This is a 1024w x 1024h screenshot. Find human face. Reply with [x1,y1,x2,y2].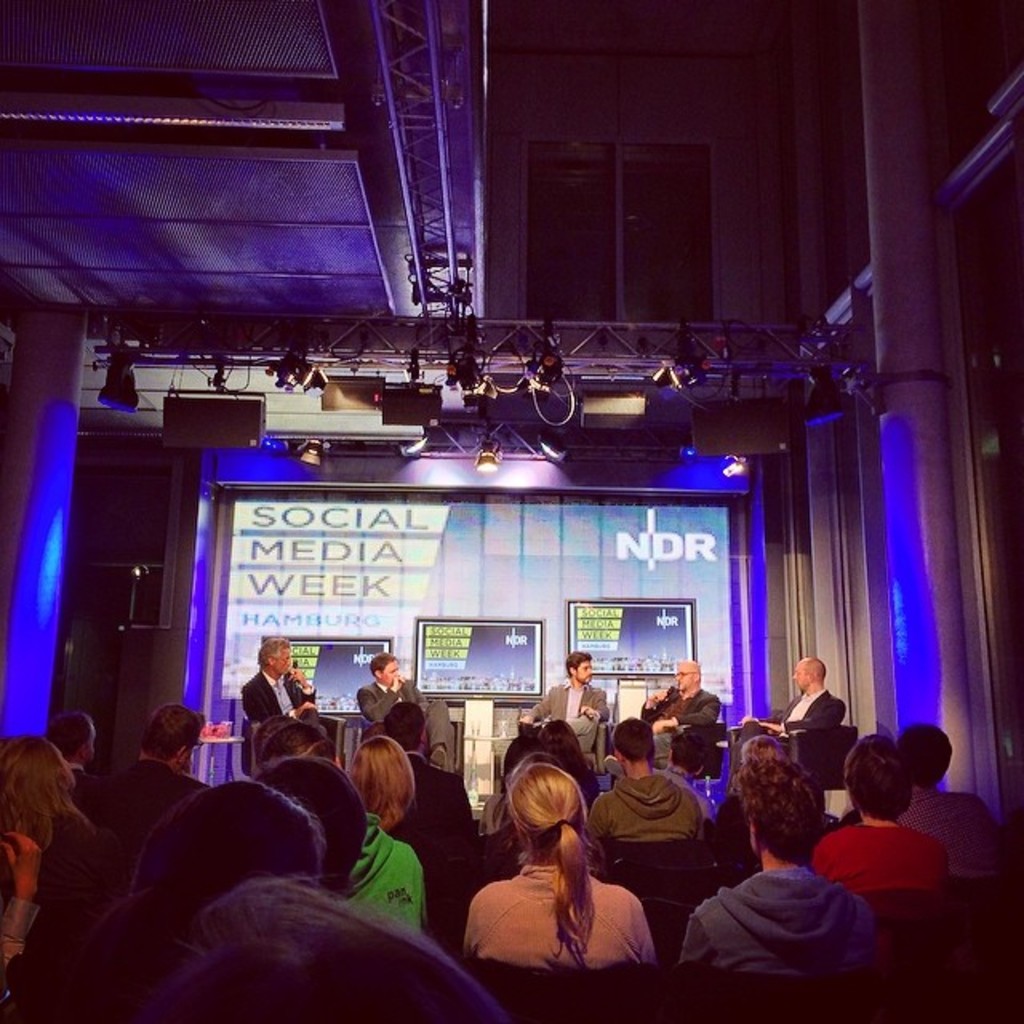
[571,659,597,683].
